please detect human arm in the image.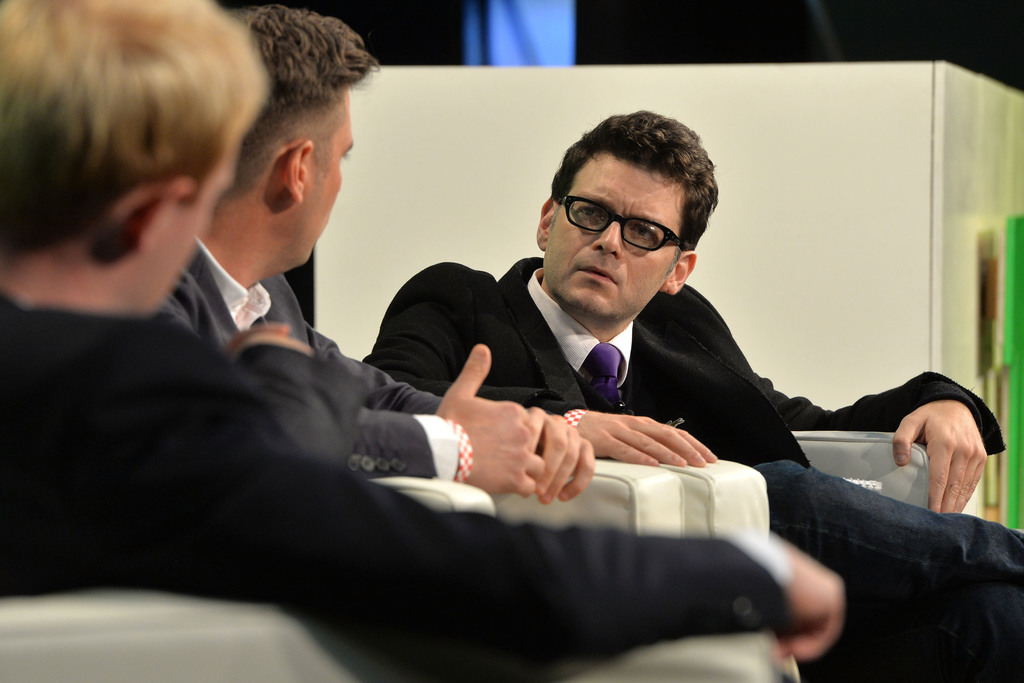
(x1=369, y1=261, x2=720, y2=465).
